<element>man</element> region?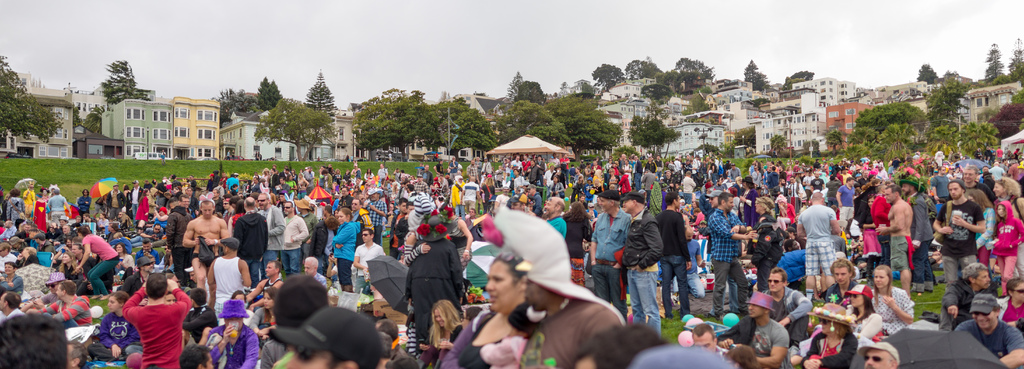
left=182, top=196, right=225, bottom=296
